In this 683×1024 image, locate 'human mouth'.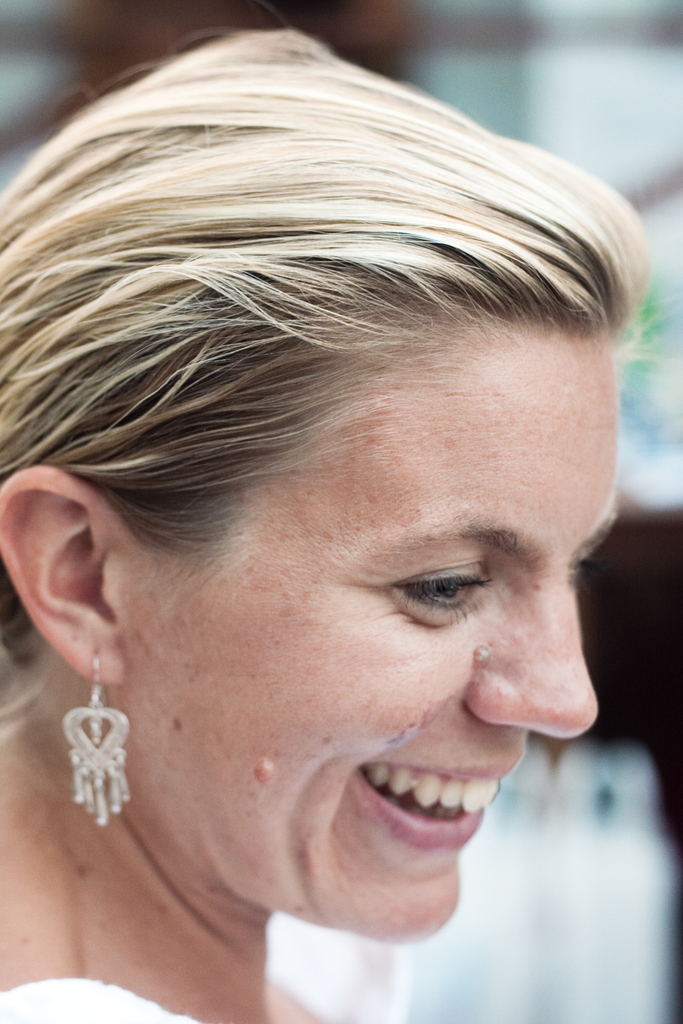
Bounding box: 333:742:524:880.
